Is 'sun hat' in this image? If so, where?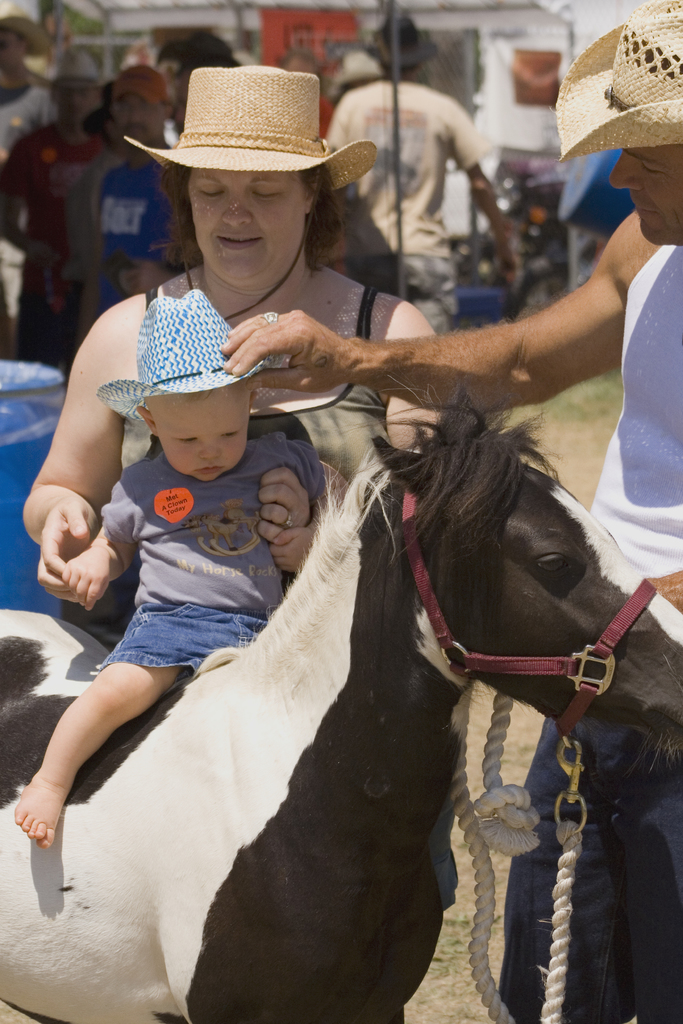
Yes, at {"left": 117, "top": 58, "right": 379, "bottom": 196}.
